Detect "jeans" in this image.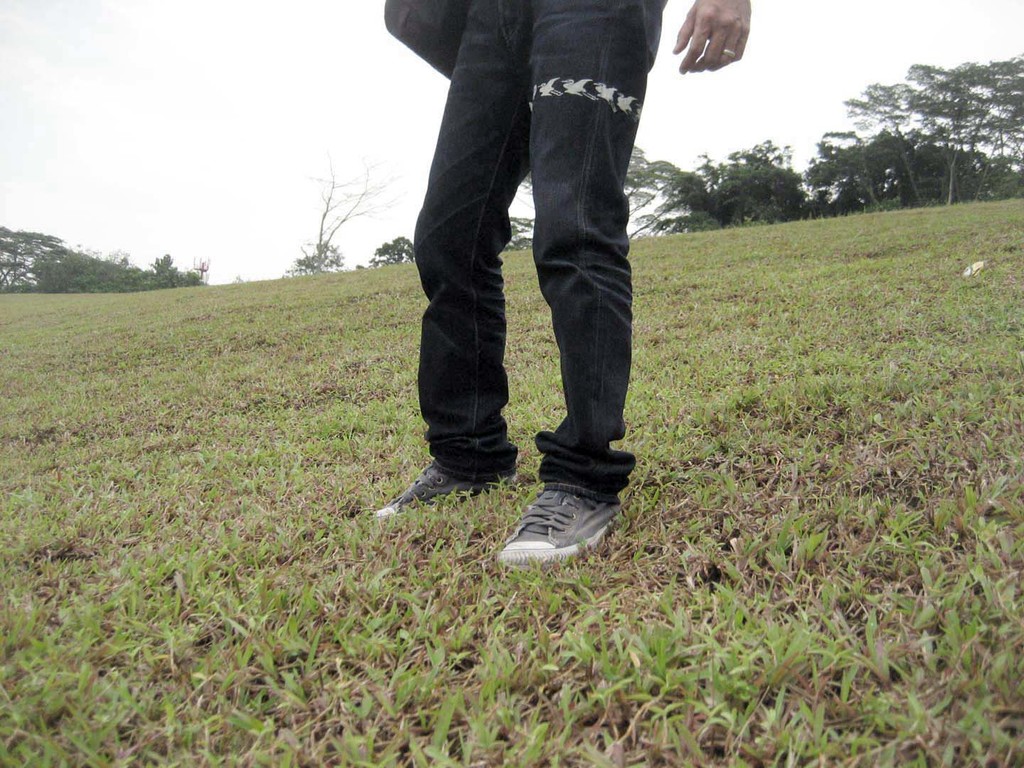
Detection: [x1=410, y1=0, x2=660, y2=503].
